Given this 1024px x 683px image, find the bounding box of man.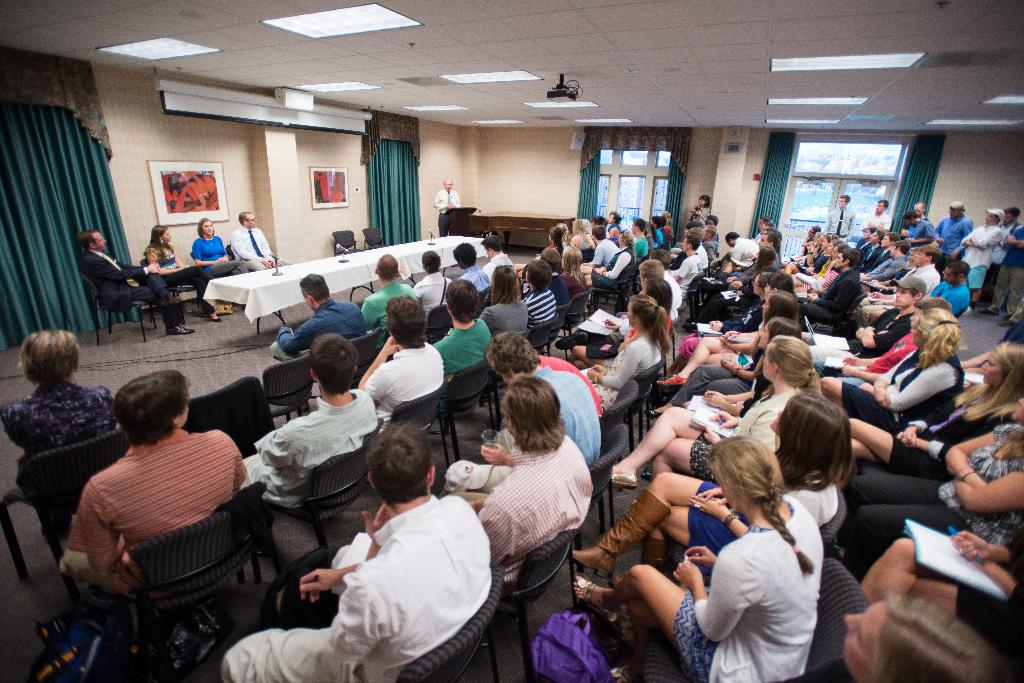
box=[915, 201, 925, 216].
